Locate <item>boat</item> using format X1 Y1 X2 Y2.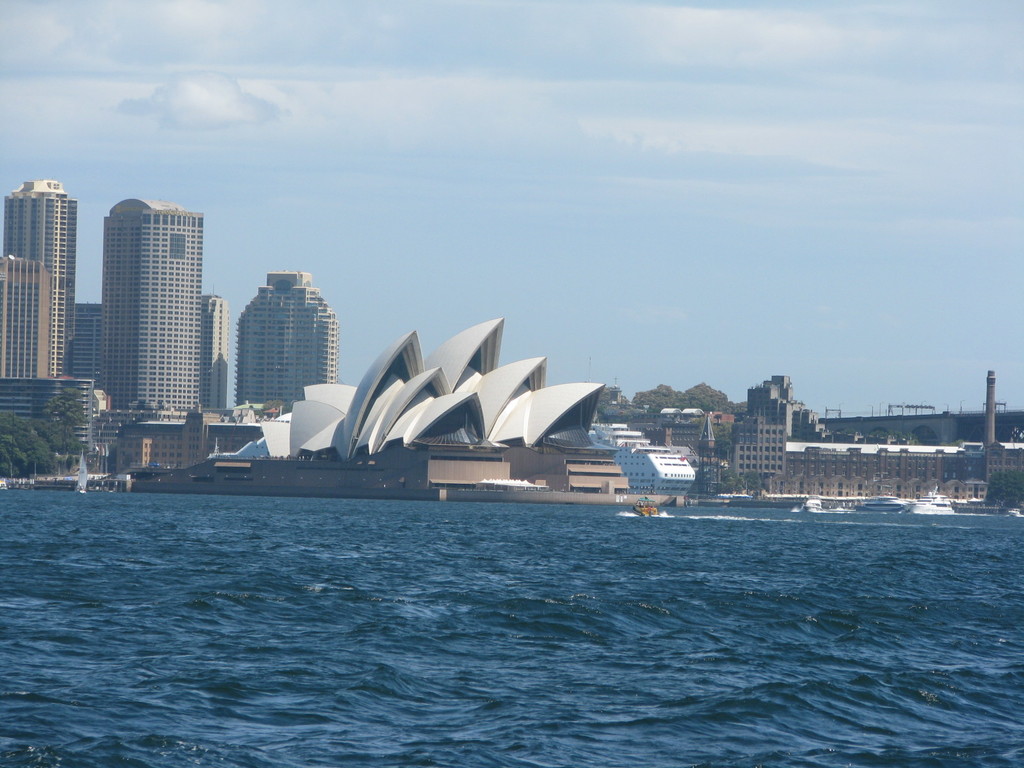
74 454 88 497.
